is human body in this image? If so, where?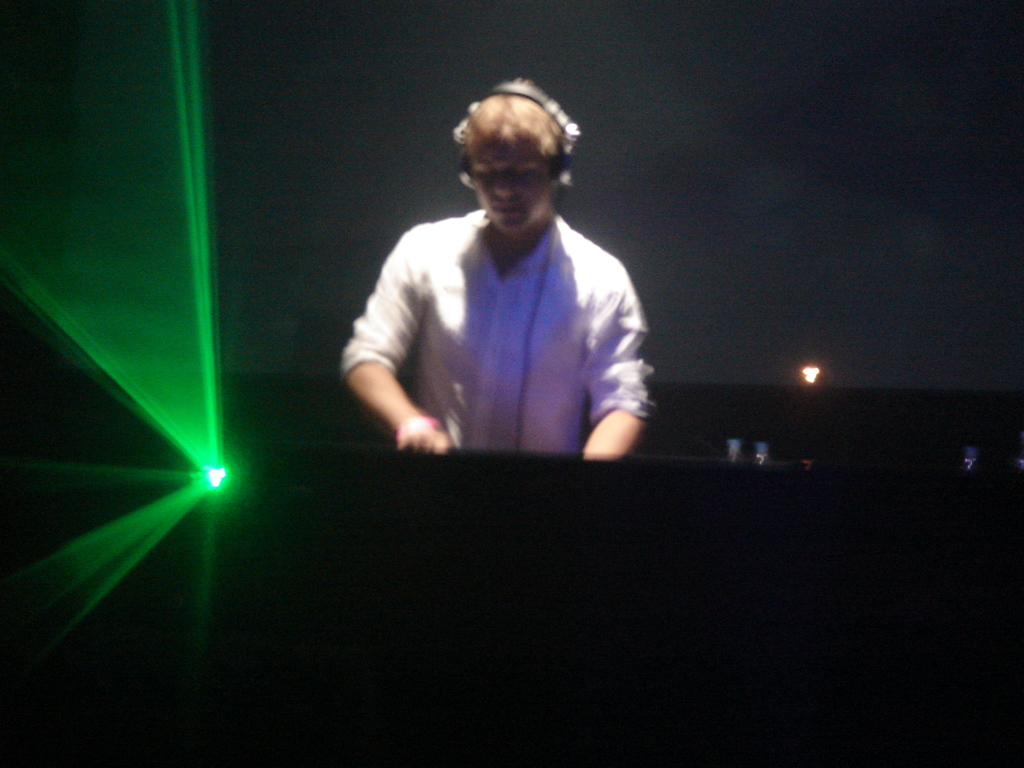
Yes, at region(369, 67, 658, 513).
